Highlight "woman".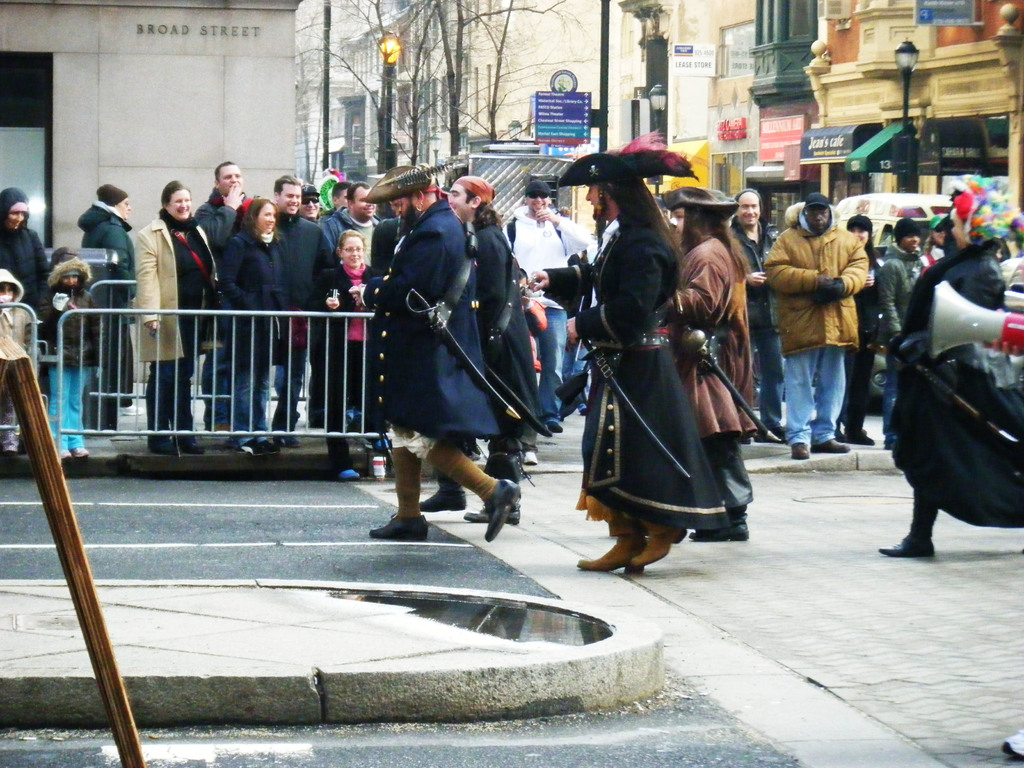
Highlighted region: <box>306,228,392,479</box>.
